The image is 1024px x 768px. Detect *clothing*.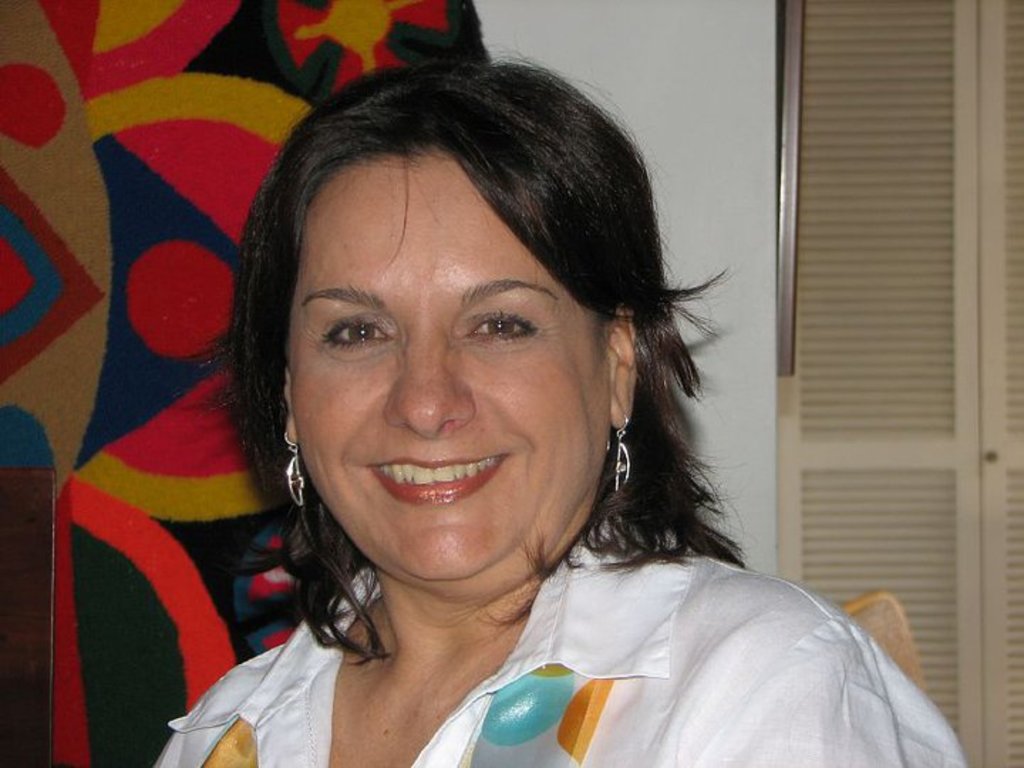
Detection: 188,476,984,758.
